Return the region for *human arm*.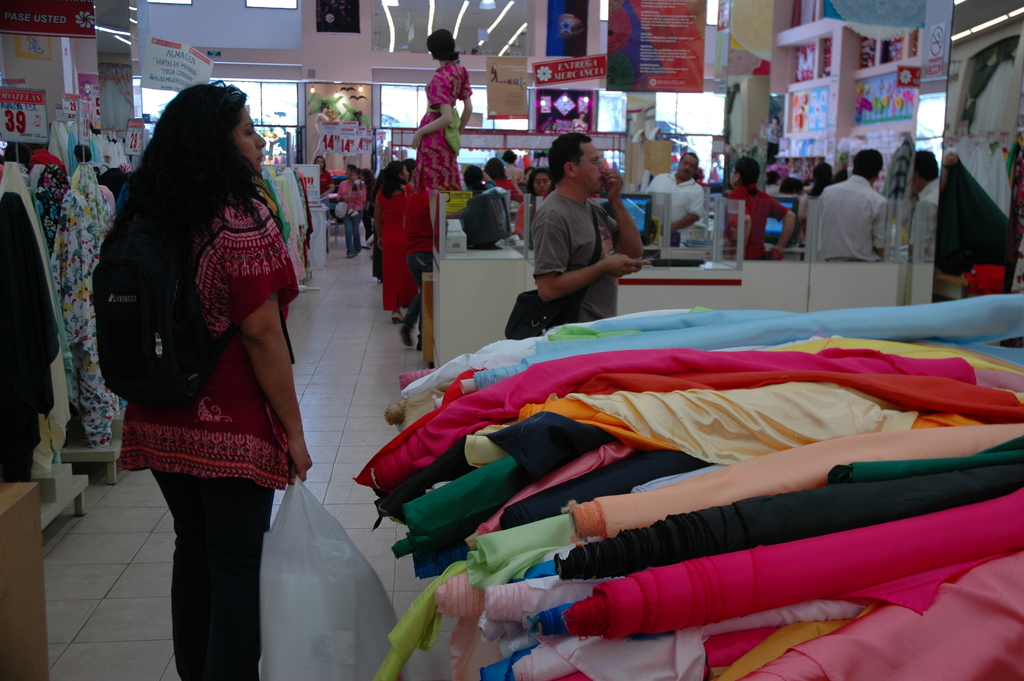
detection(217, 206, 314, 480).
